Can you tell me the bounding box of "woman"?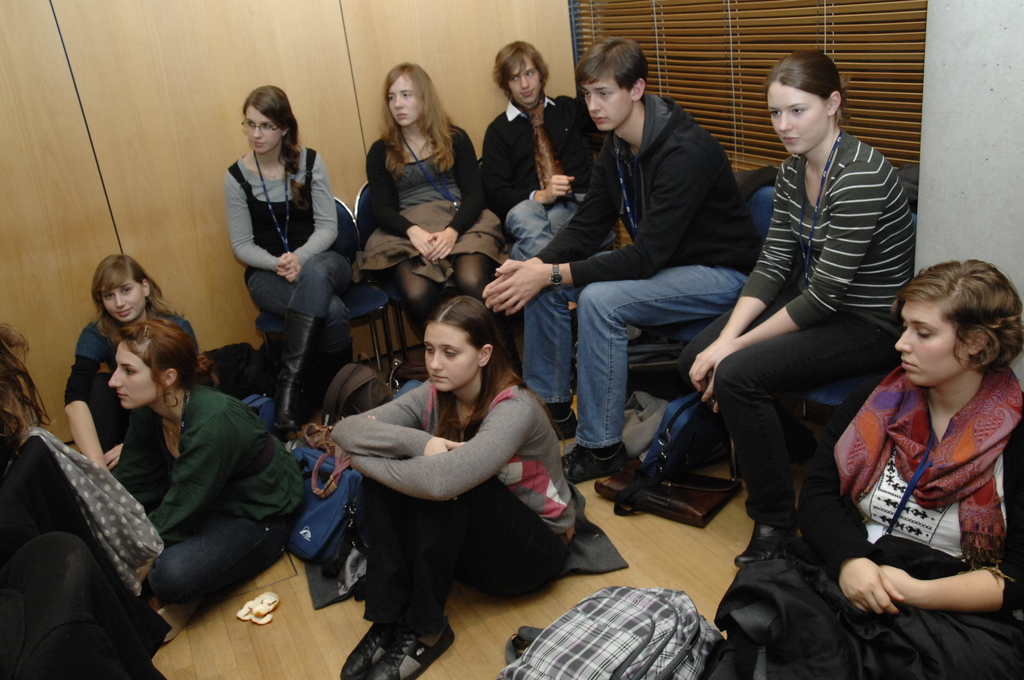
region(225, 83, 360, 433).
